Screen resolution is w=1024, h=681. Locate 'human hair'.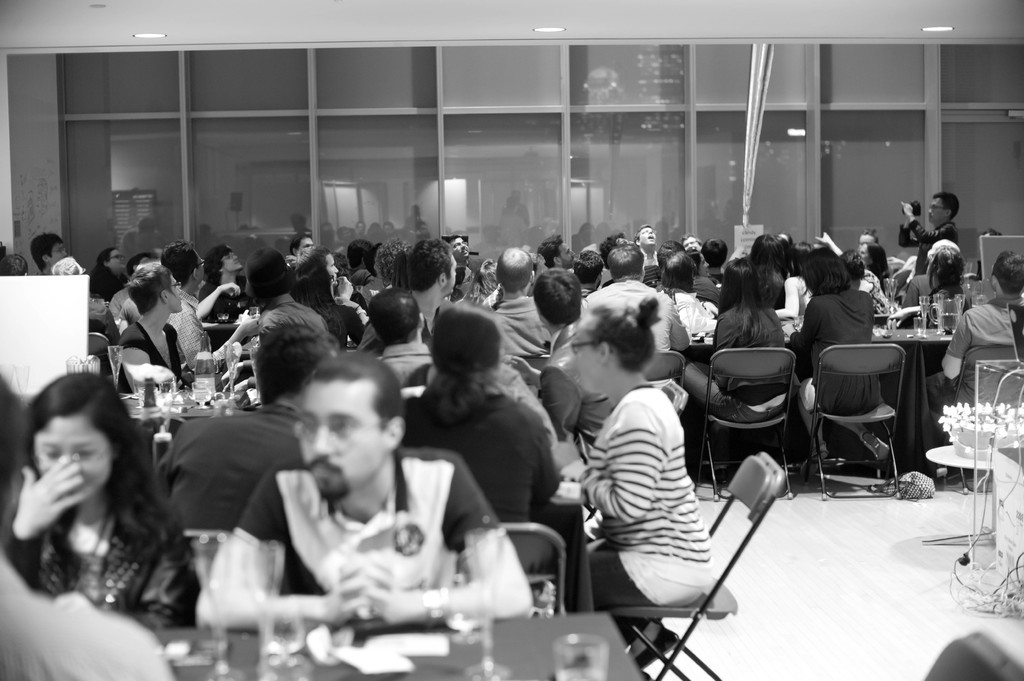
bbox(358, 287, 425, 348).
